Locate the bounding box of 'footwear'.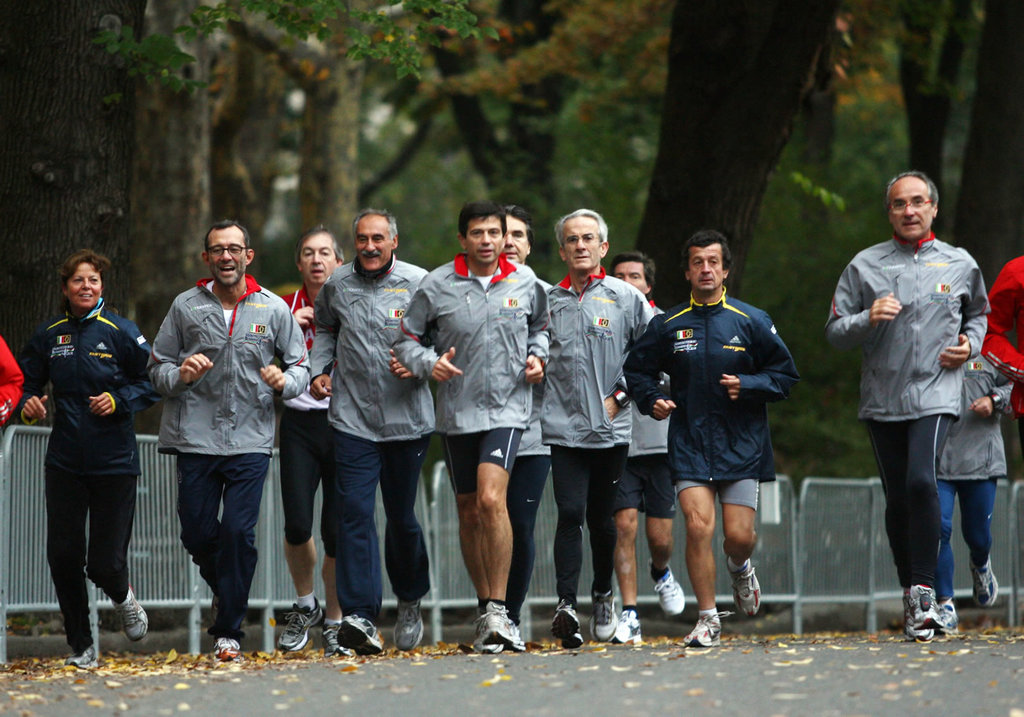
Bounding box: <bbox>554, 611, 586, 652</bbox>.
